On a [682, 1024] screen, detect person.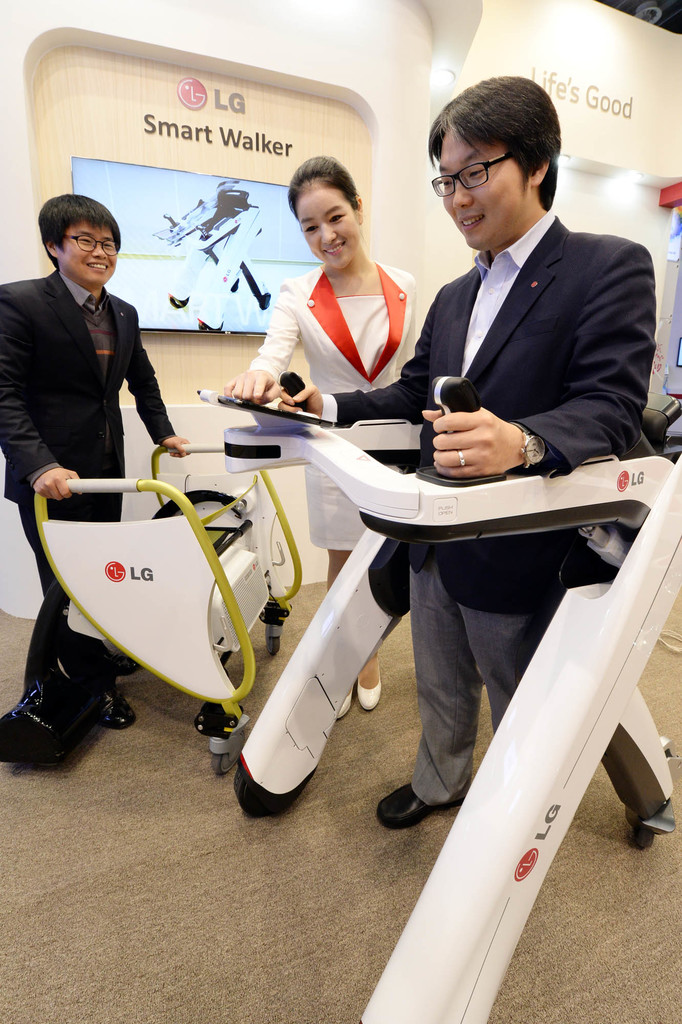
(left=222, top=152, right=420, bottom=722).
